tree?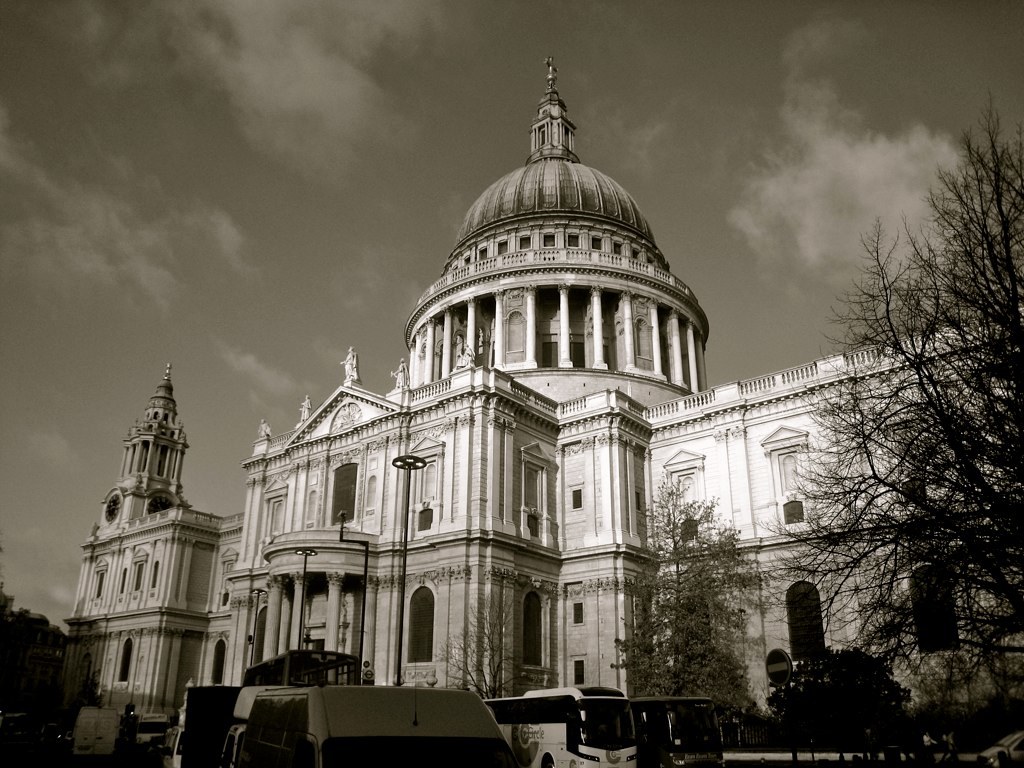
bbox=[440, 566, 529, 700]
